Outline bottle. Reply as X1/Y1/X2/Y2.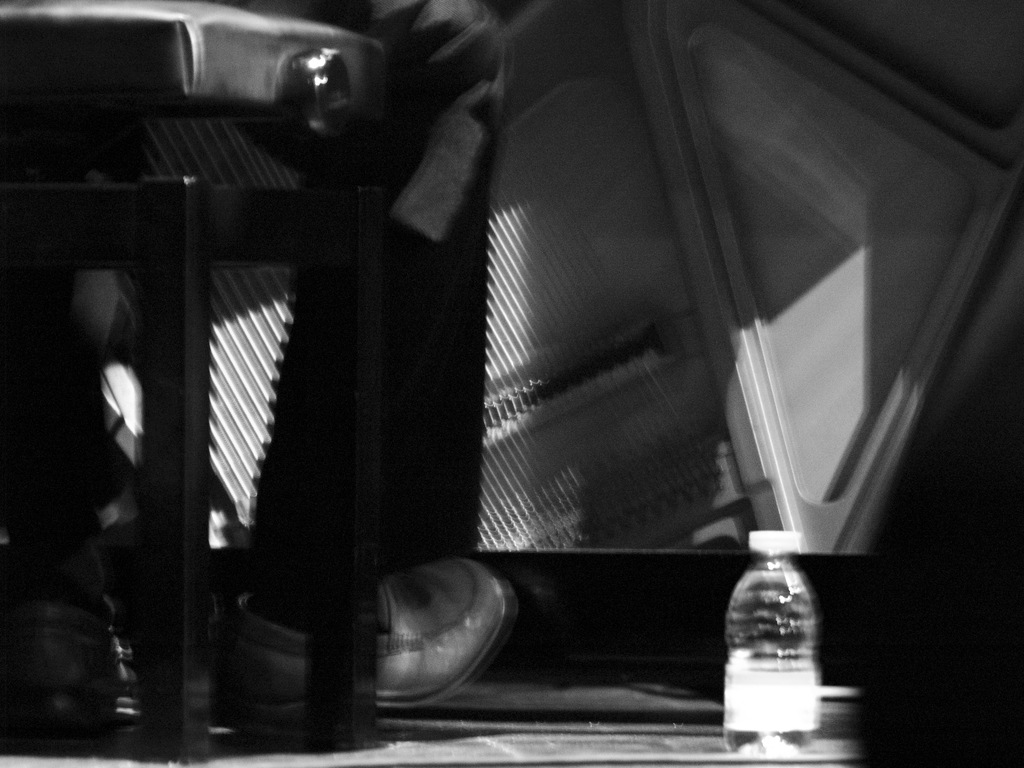
716/531/834/756.
